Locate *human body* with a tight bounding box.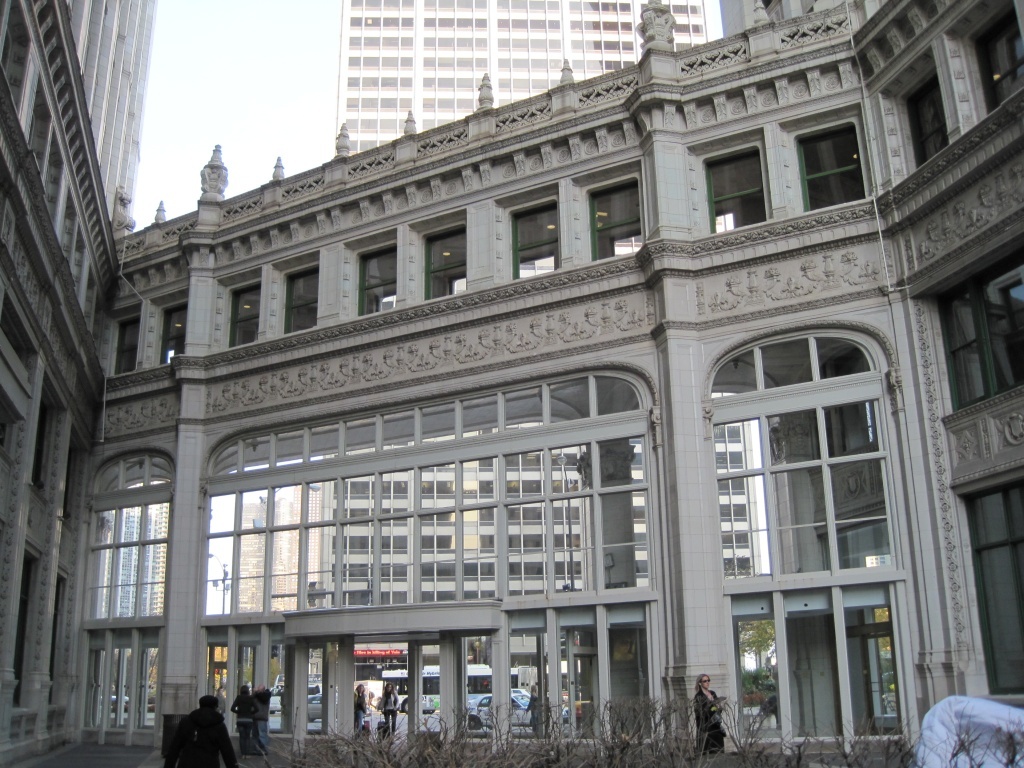
bbox=(231, 696, 256, 757).
